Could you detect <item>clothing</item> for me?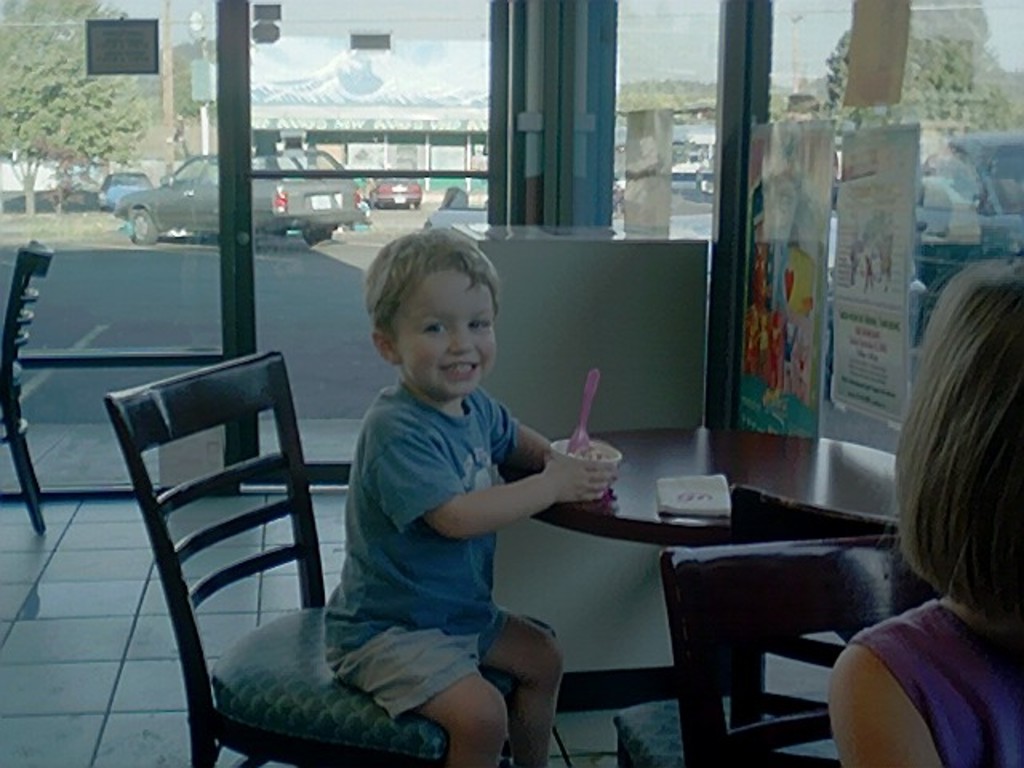
Detection result: x1=322 y1=376 x2=517 y2=723.
